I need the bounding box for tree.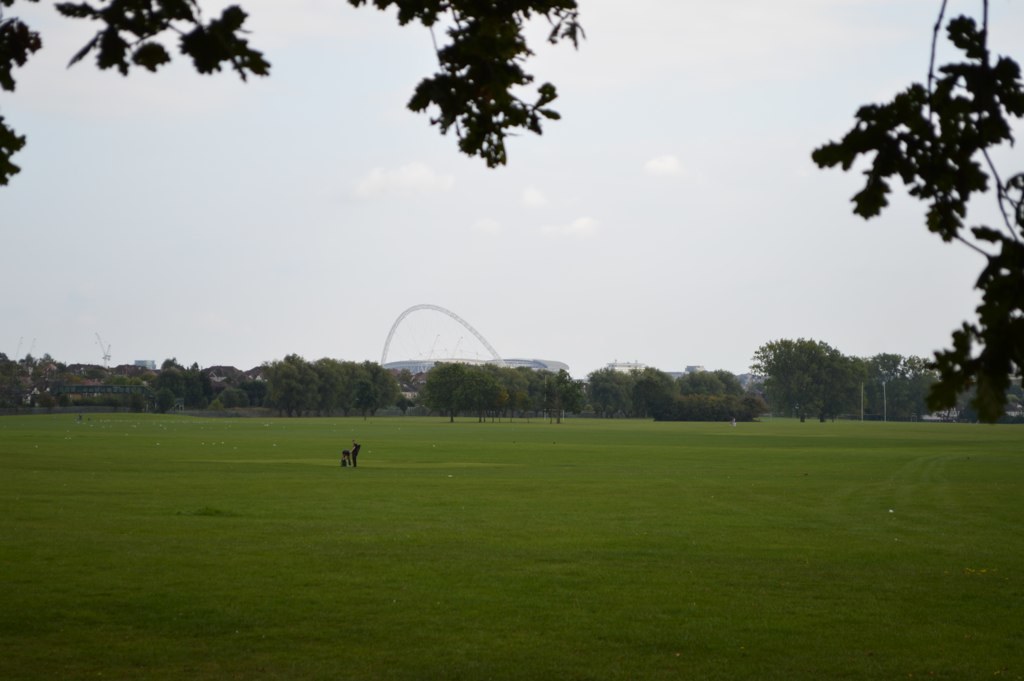
Here it is: (211, 390, 258, 408).
